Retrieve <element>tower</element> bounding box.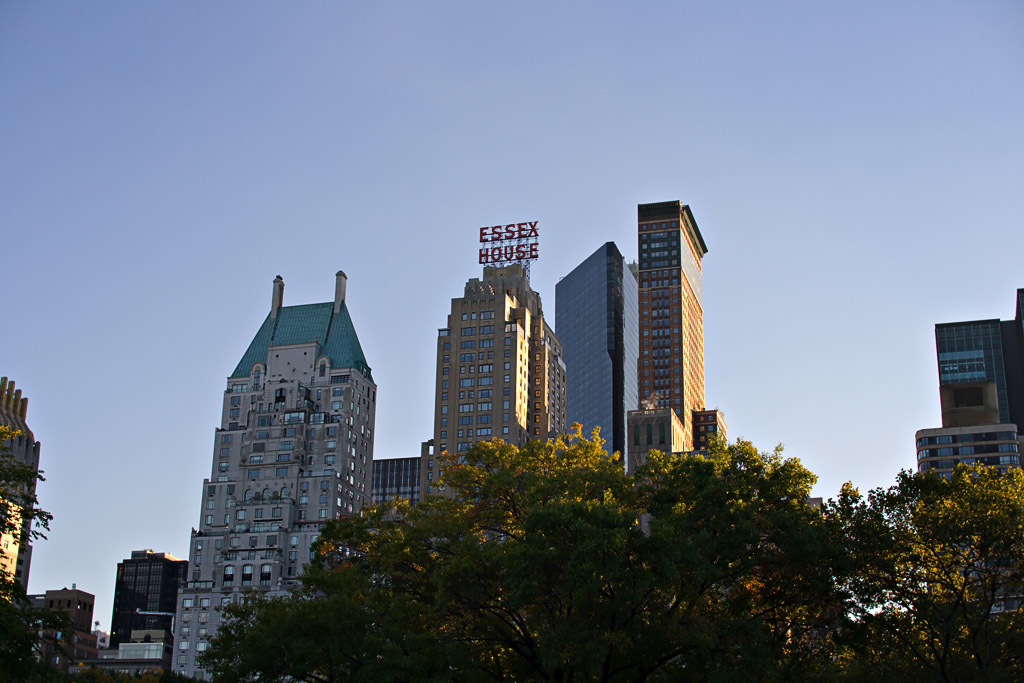
Bounding box: Rect(106, 550, 196, 650).
